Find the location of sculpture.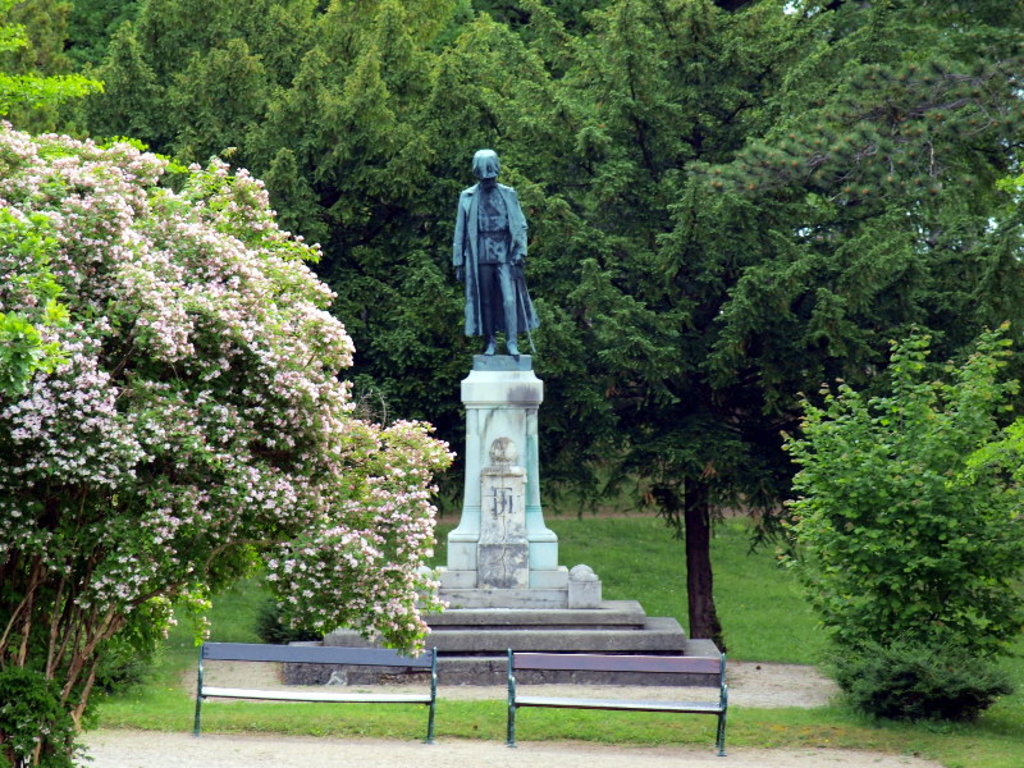
Location: x1=453, y1=150, x2=538, y2=357.
